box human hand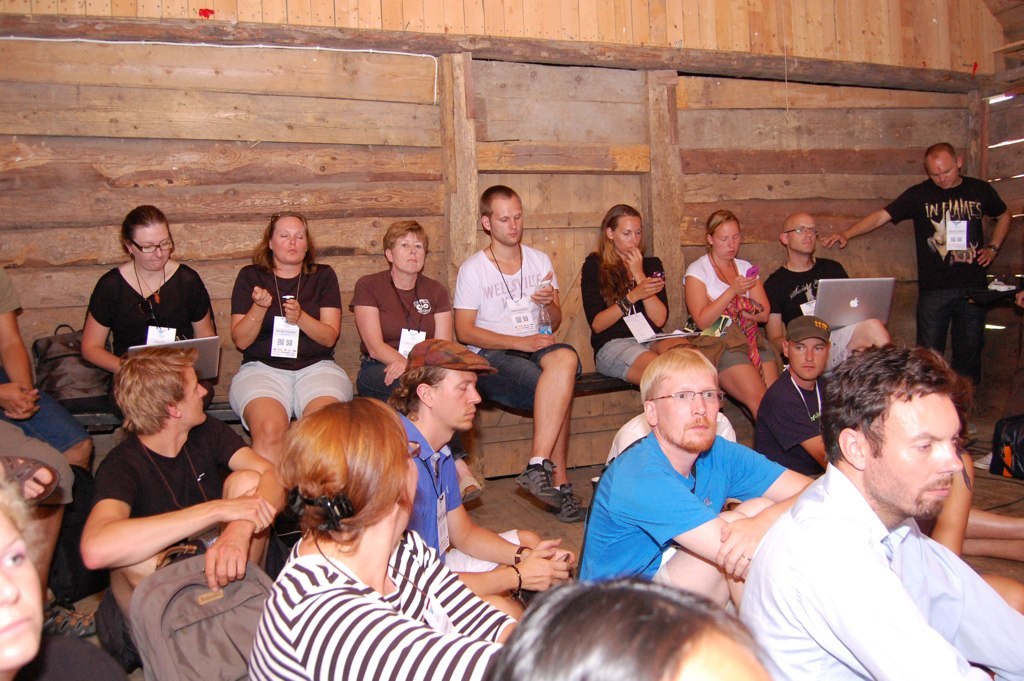
pyautogui.locateOnScreen(516, 549, 572, 595)
